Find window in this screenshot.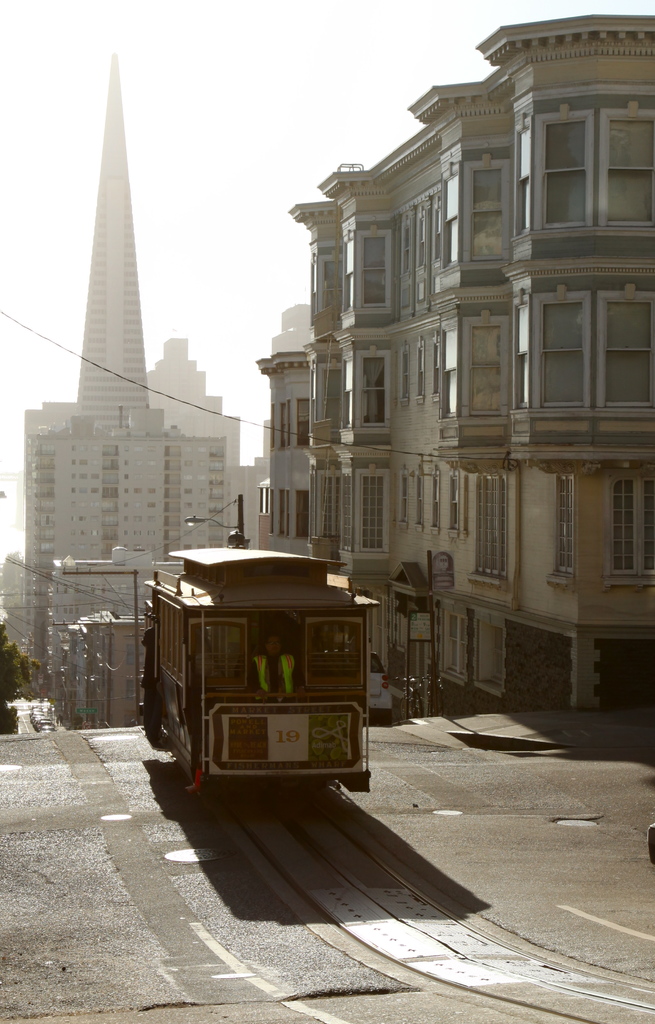
The bounding box for window is crop(295, 398, 312, 447).
